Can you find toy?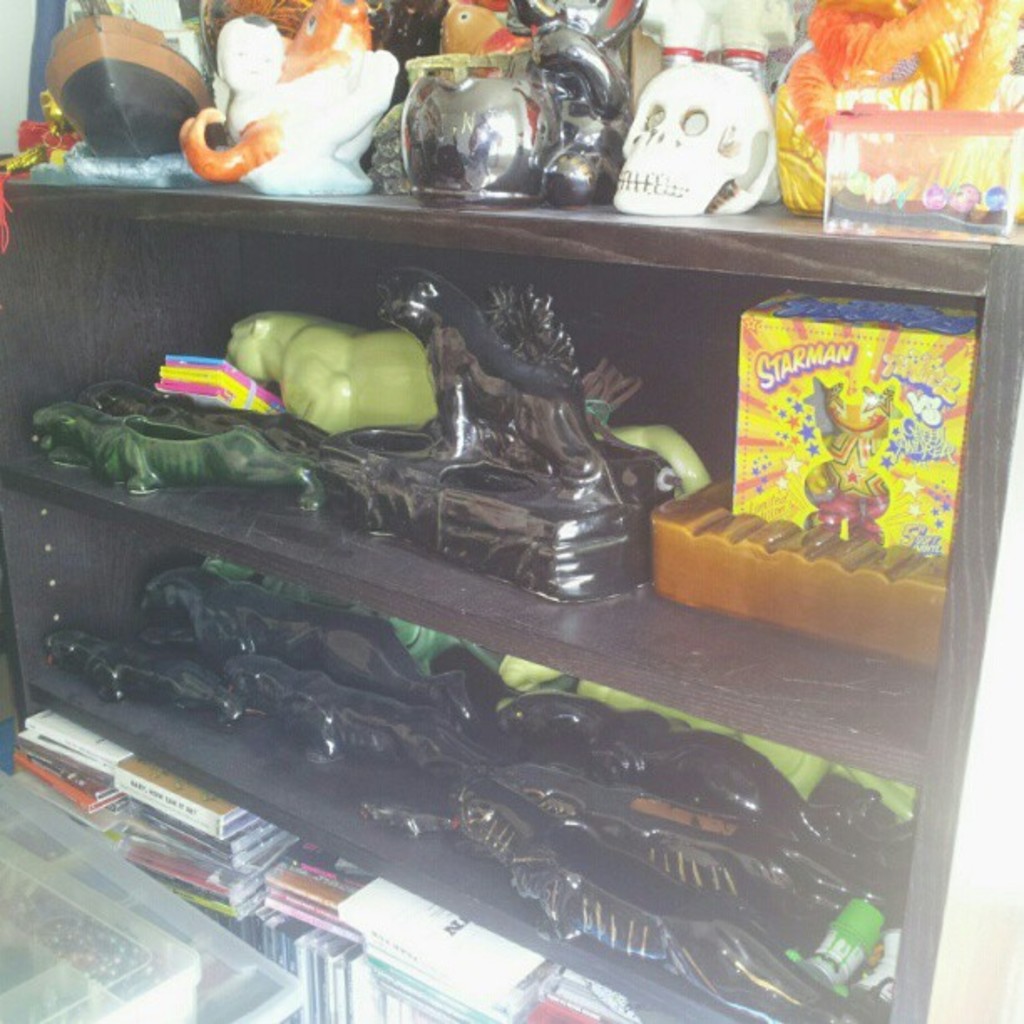
Yes, bounding box: [224, 311, 714, 500].
